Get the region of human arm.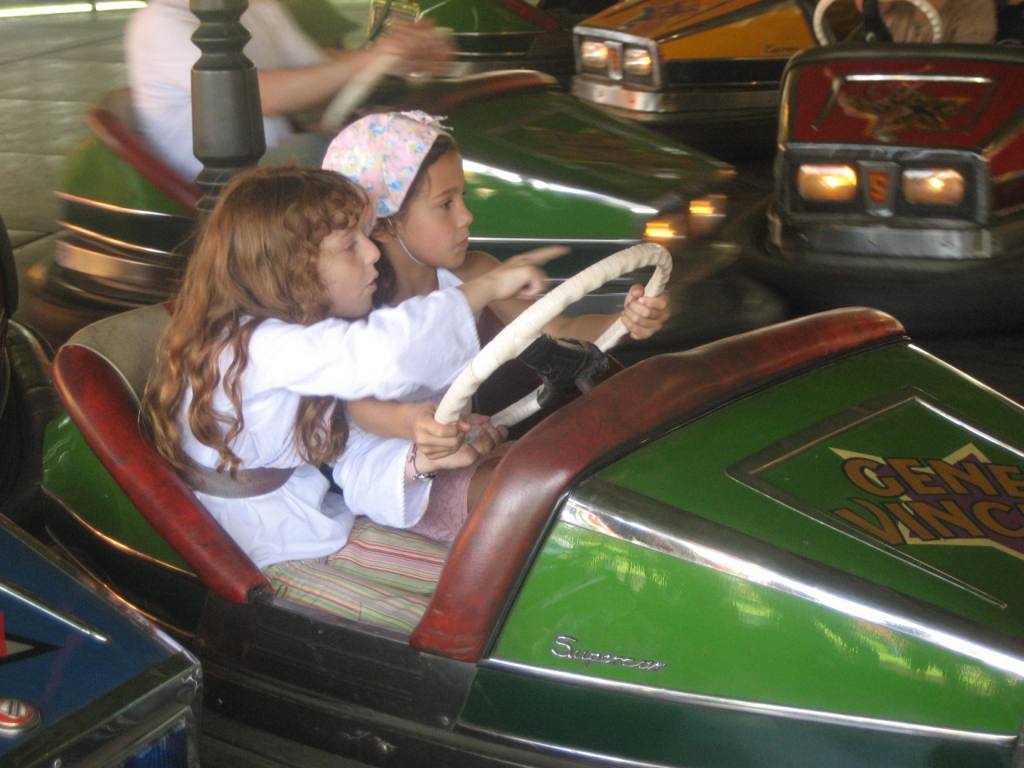
l=291, t=10, r=464, b=77.
